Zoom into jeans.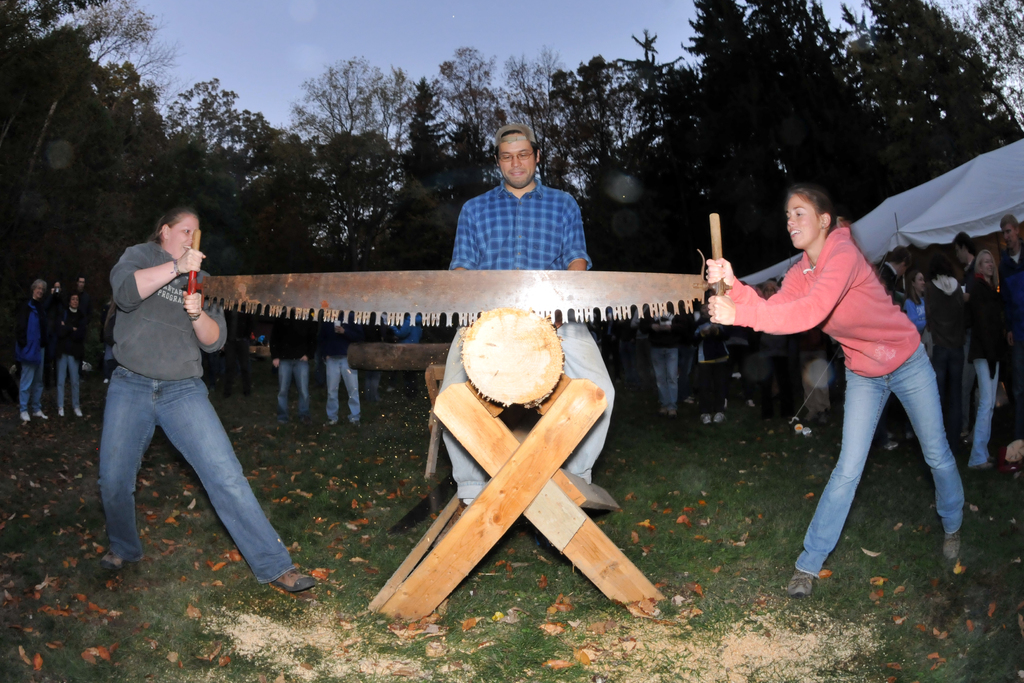
Zoom target: pyautogui.locateOnScreen(324, 354, 362, 428).
